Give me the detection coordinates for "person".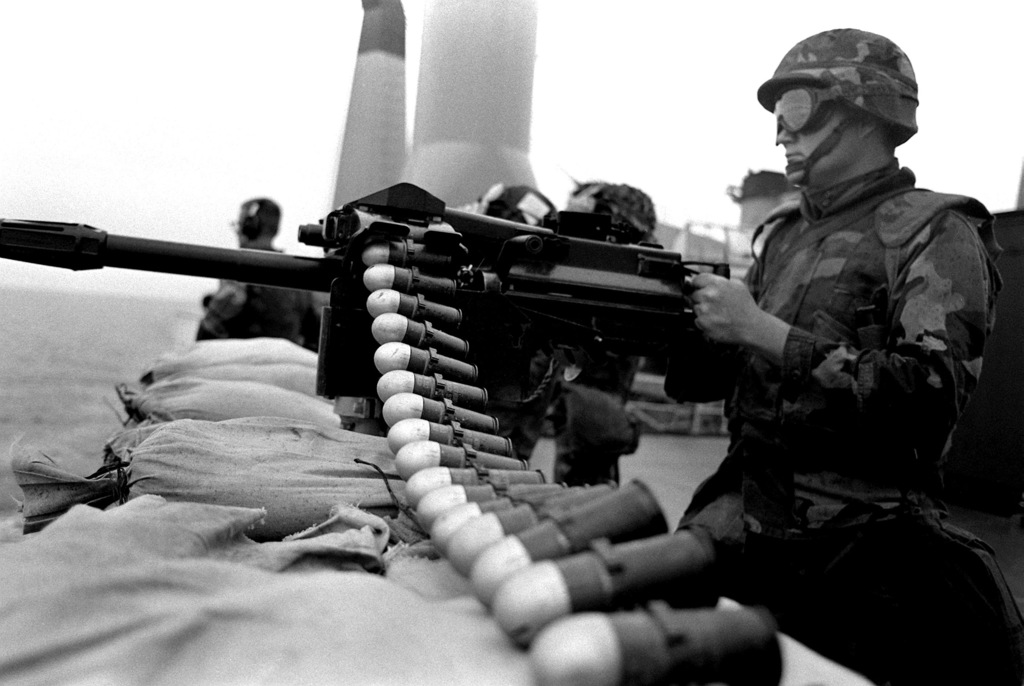
x1=193, y1=196, x2=325, y2=342.
